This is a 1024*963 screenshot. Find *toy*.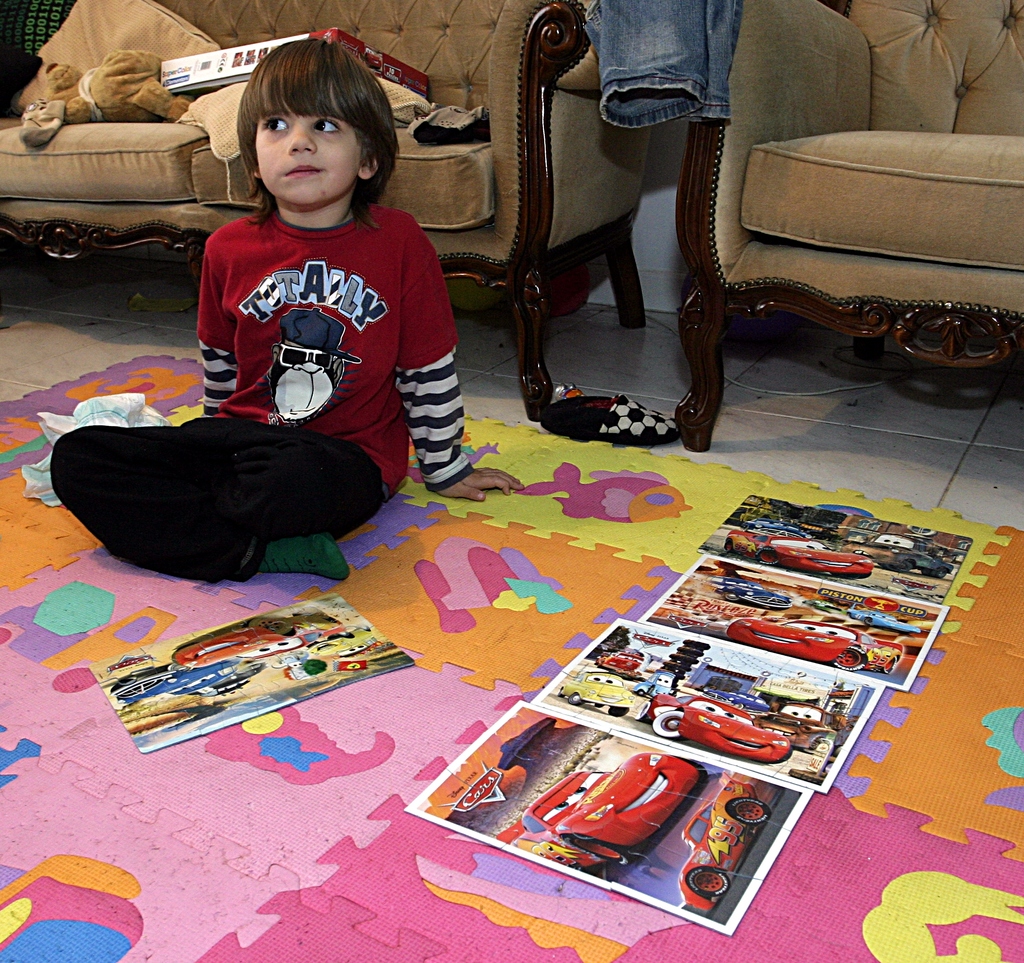
Bounding box: 720 520 866 574.
